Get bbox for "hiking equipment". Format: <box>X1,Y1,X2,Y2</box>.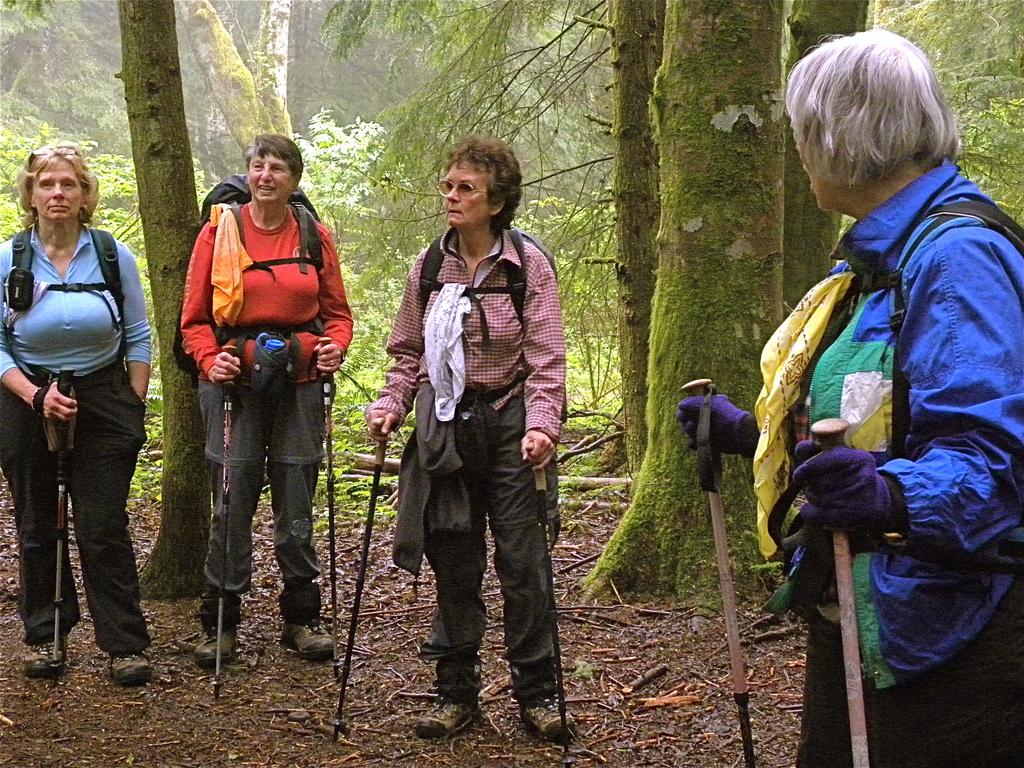
<box>524,444,582,765</box>.
